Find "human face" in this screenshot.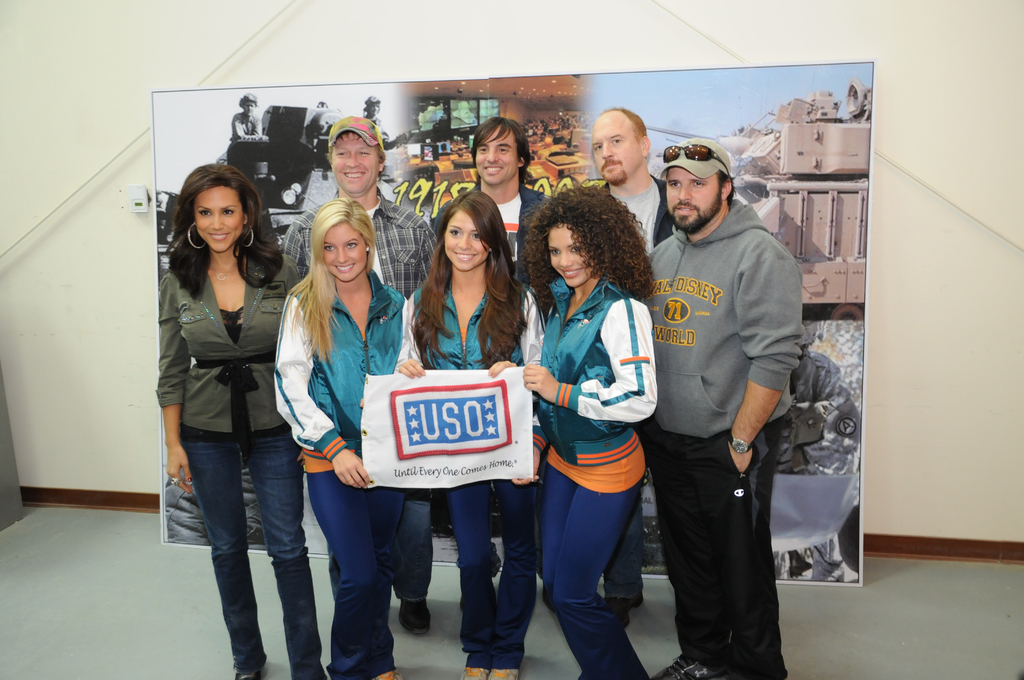
The bounding box for "human face" is (666,165,721,223).
